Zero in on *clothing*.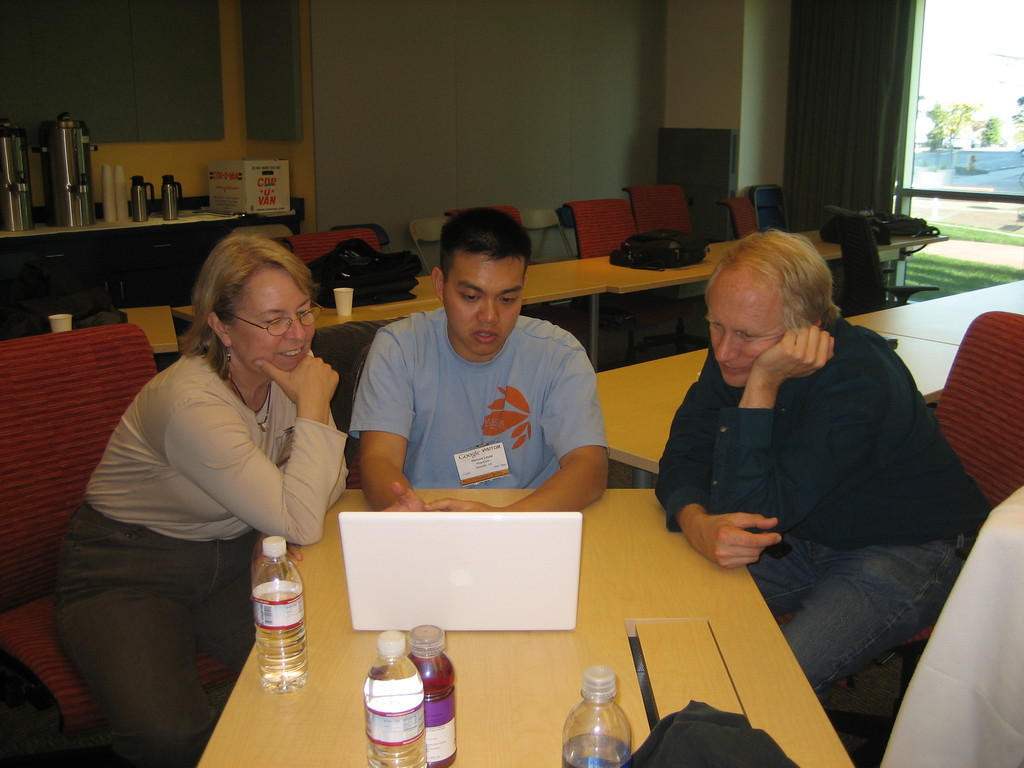
Zeroed in: x1=646 y1=245 x2=968 y2=691.
